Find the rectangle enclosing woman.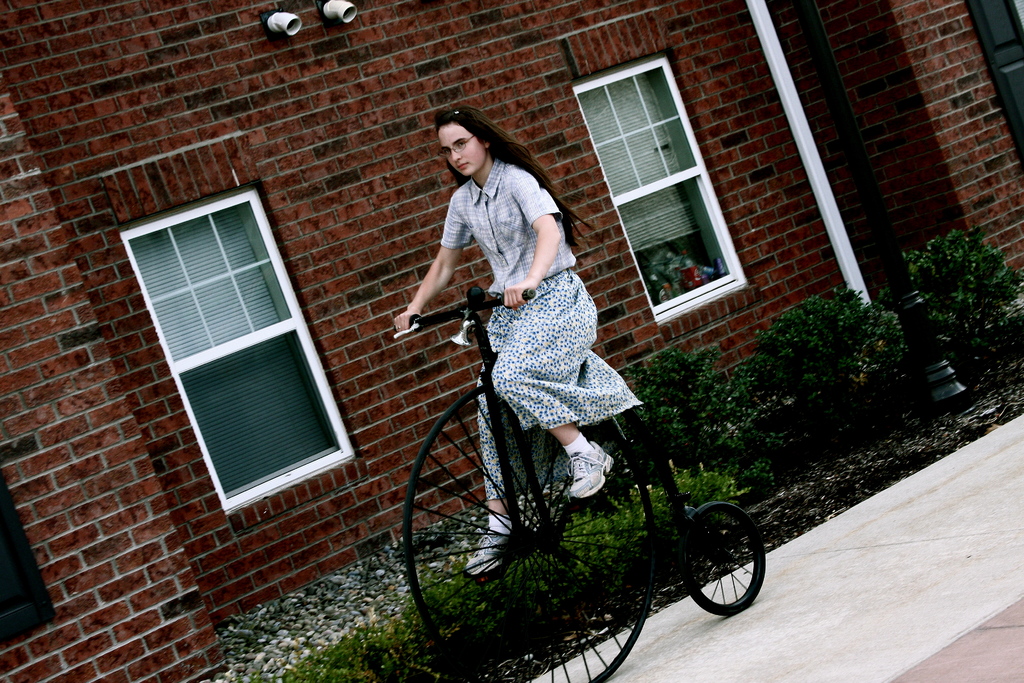
Rect(400, 111, 626, 593).
